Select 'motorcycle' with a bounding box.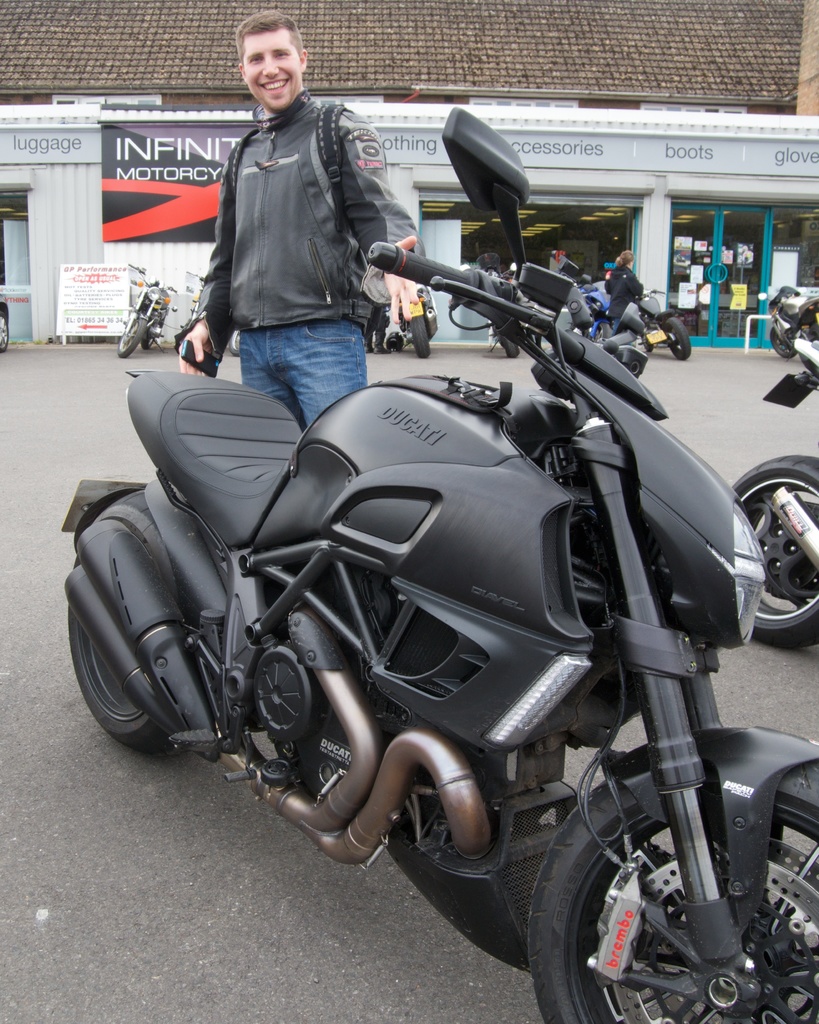
[x1=722, y1=455, x2=818, y2=646].
